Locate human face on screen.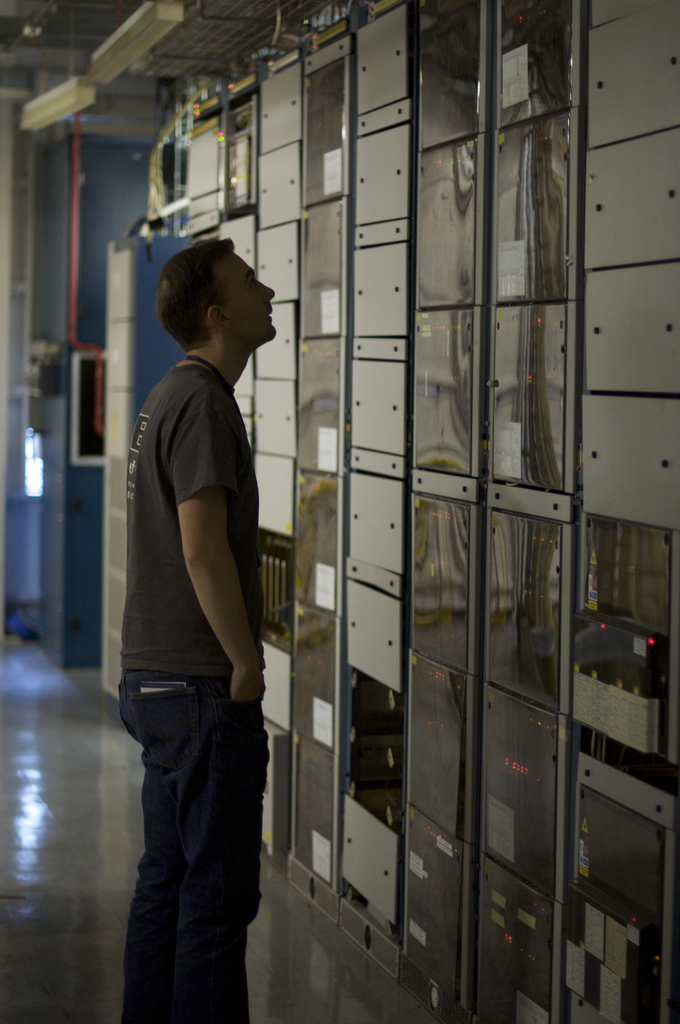
On screen at BBox(219, 245, 275, 340).
